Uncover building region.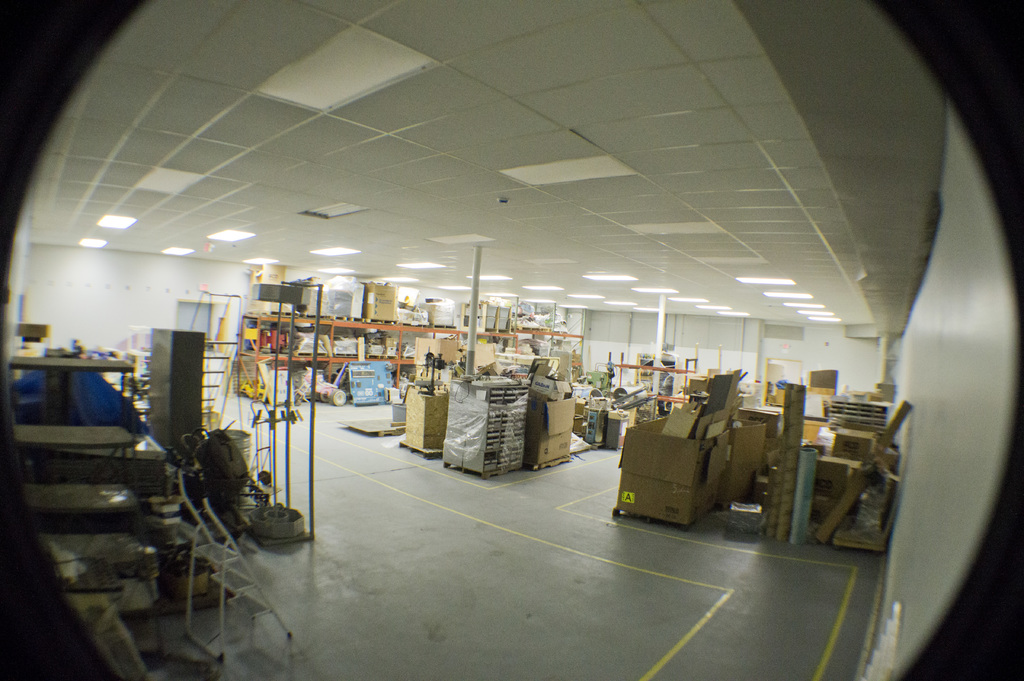
Uncovered: [left=0, top=0, right=1023, bottom=680].
